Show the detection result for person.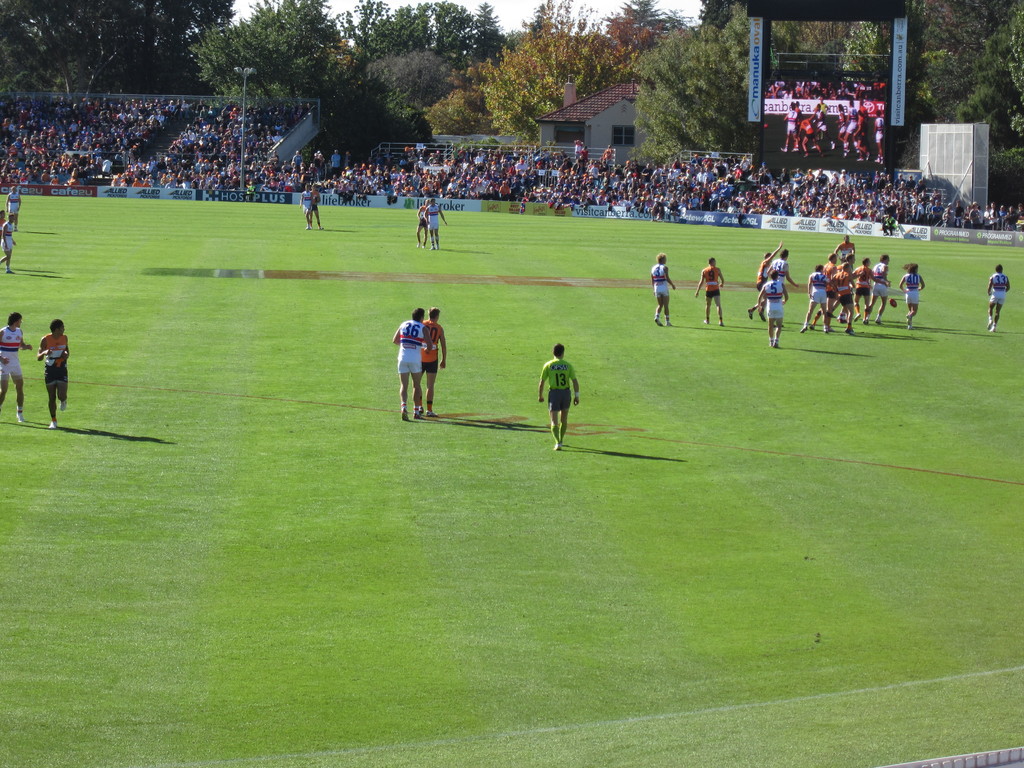
(426,199,447,252).
